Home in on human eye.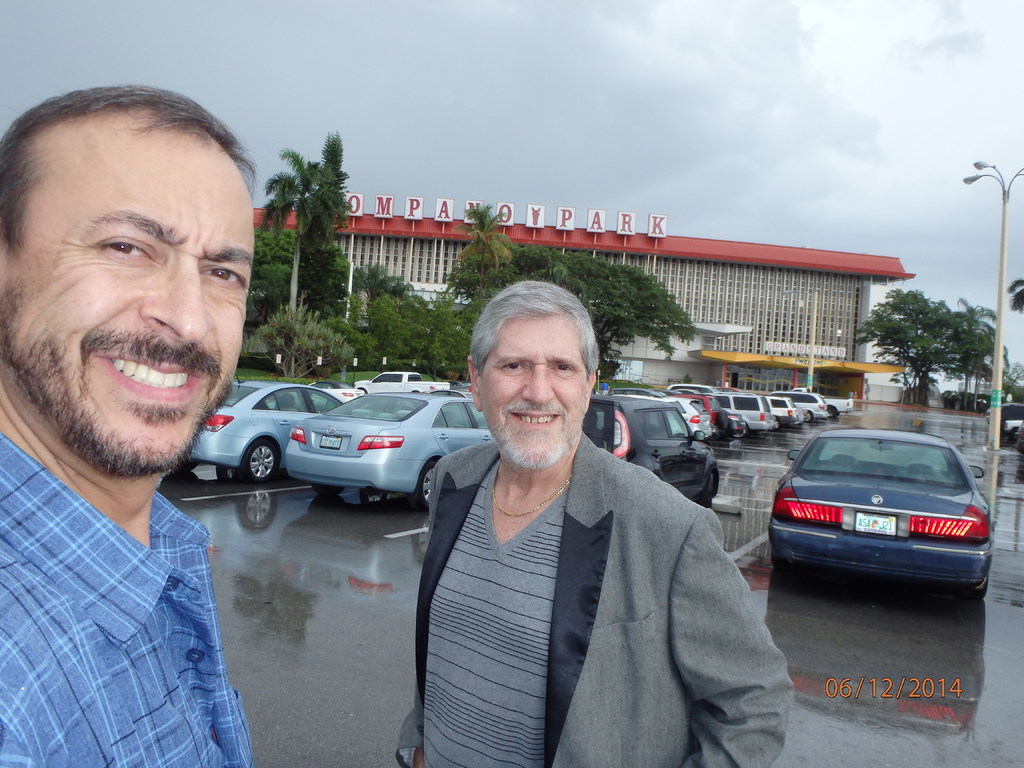
Homed in at (x1=91, y1=228, x2=154, y2=263).
